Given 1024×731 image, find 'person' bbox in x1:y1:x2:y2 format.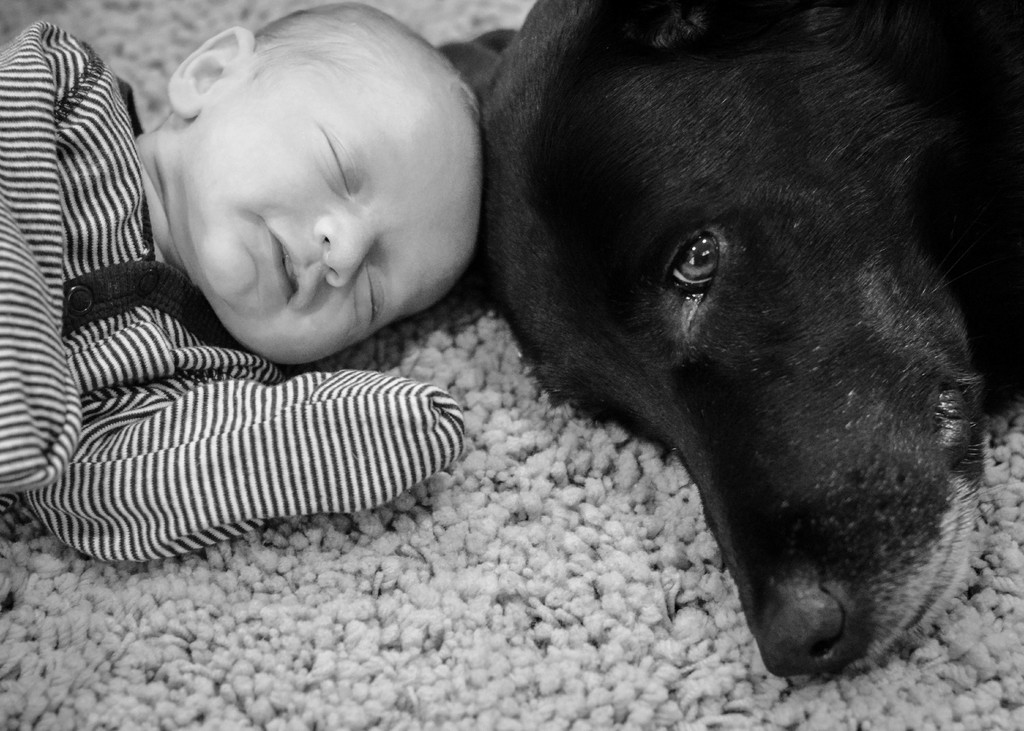
21:93:496:566.
